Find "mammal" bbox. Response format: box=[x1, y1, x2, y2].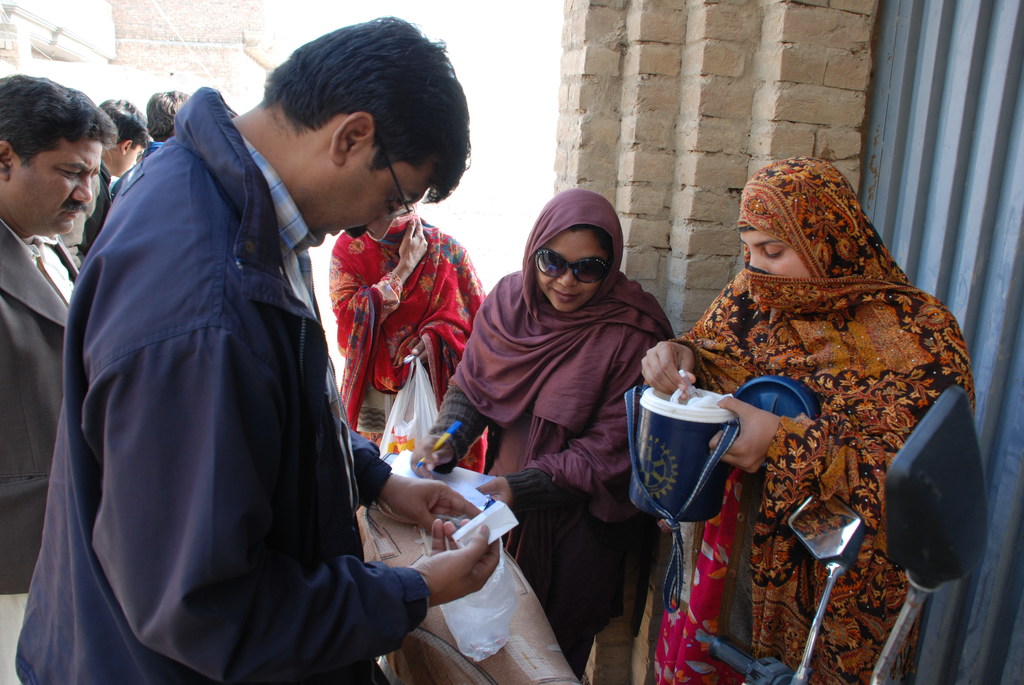
box=[8, 13, 497, 684].
